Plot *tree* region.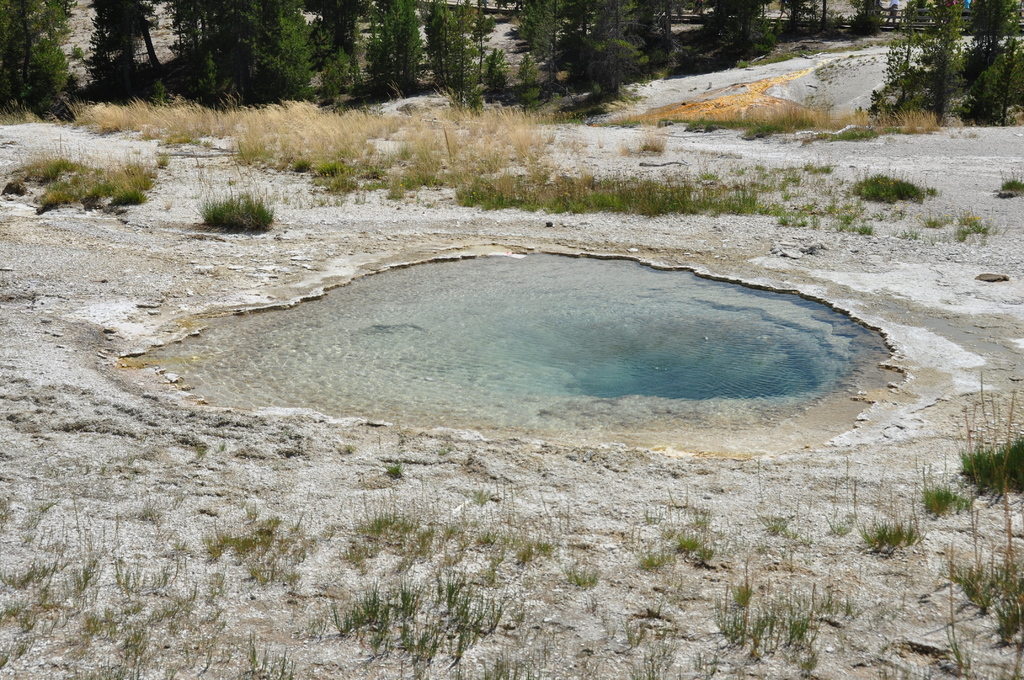
Plotted at (x1=188, y1=0, x2=283, y2=106).
